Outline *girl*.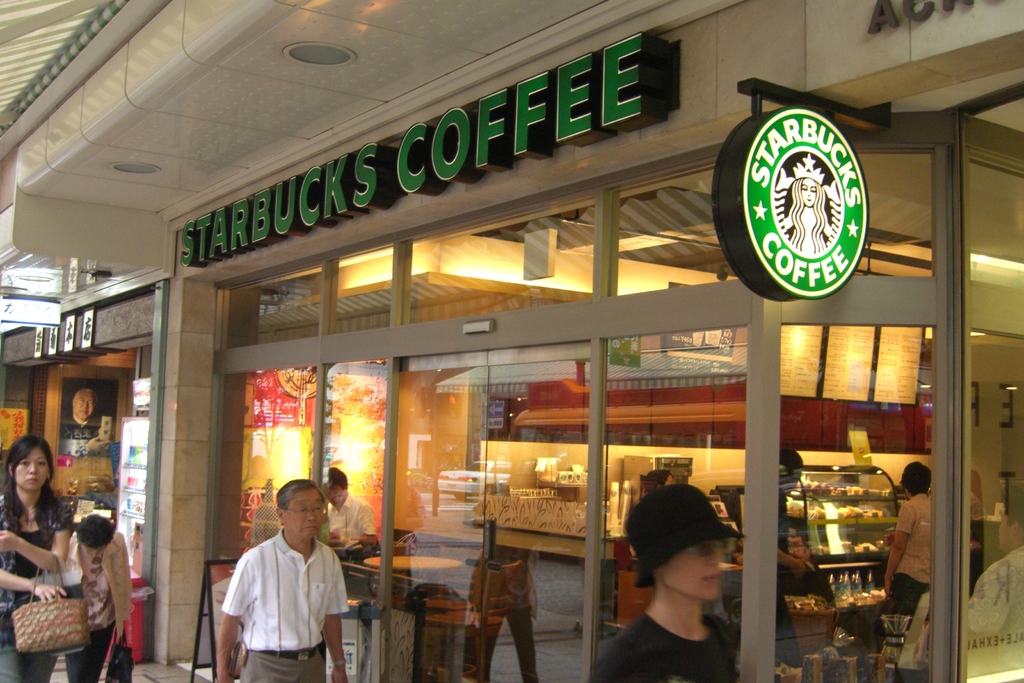
Outline: (left=0, top=434, right=74, bottom=682).
